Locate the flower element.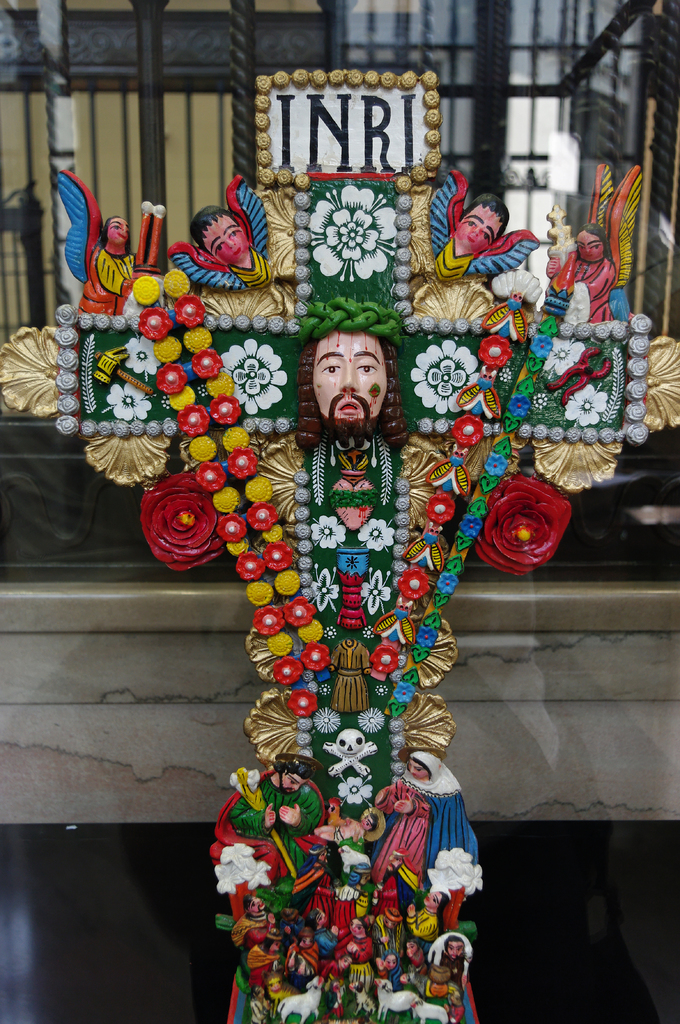
Element bbox: region(134, 274, 160, 305).
